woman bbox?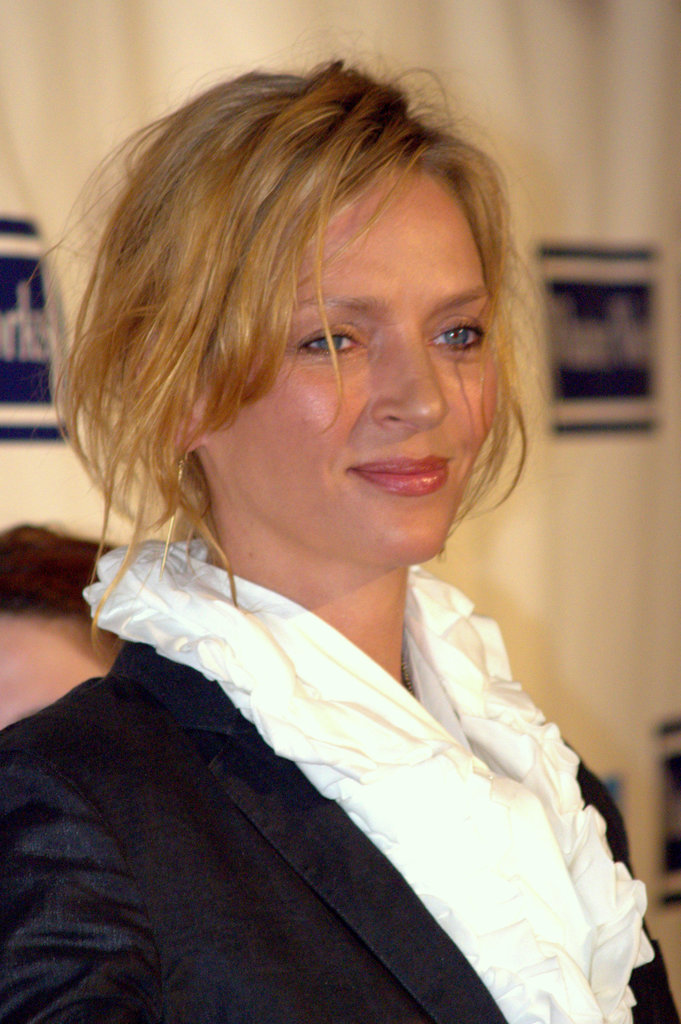
0,77,657,1023
